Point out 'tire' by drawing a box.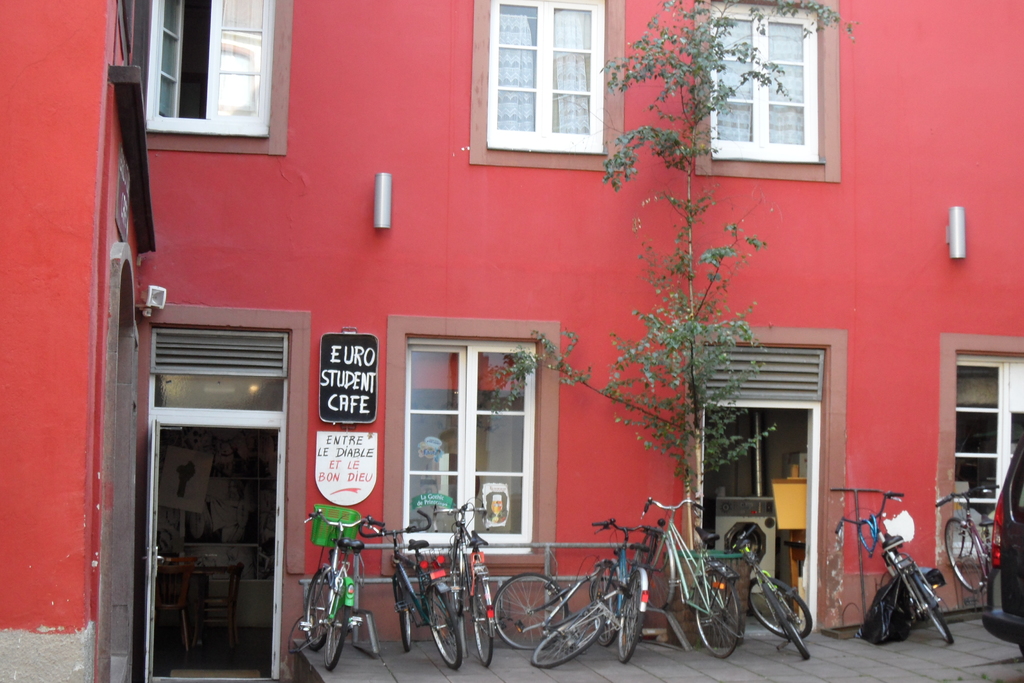
879,552,899,574.
